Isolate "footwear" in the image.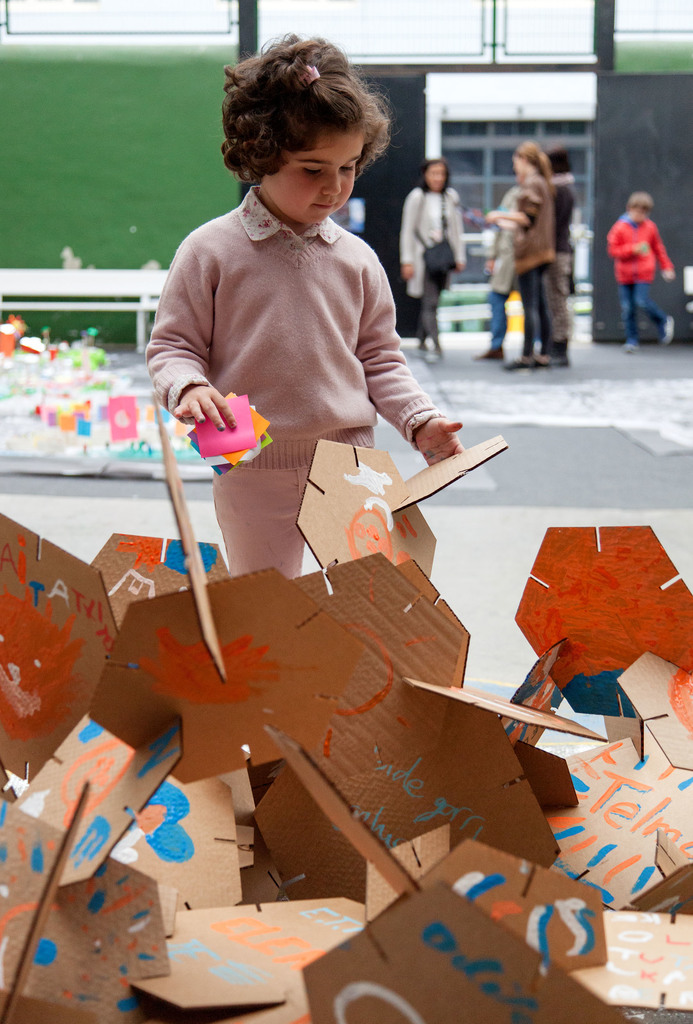
Isolated region: 481,344,507,358.
